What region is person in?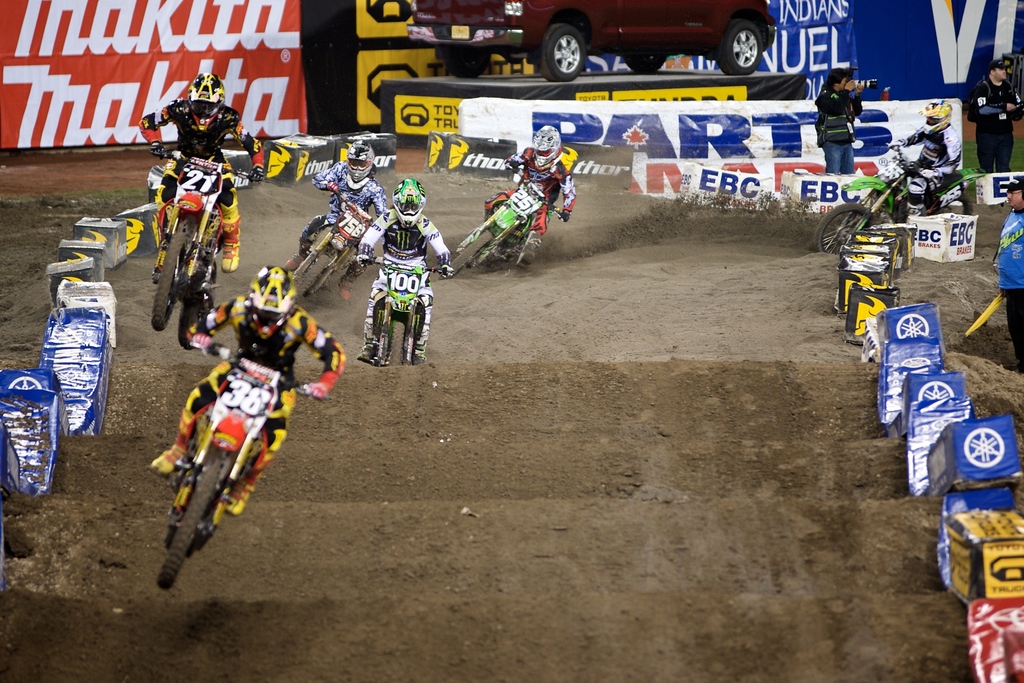
149 263 342 518.
